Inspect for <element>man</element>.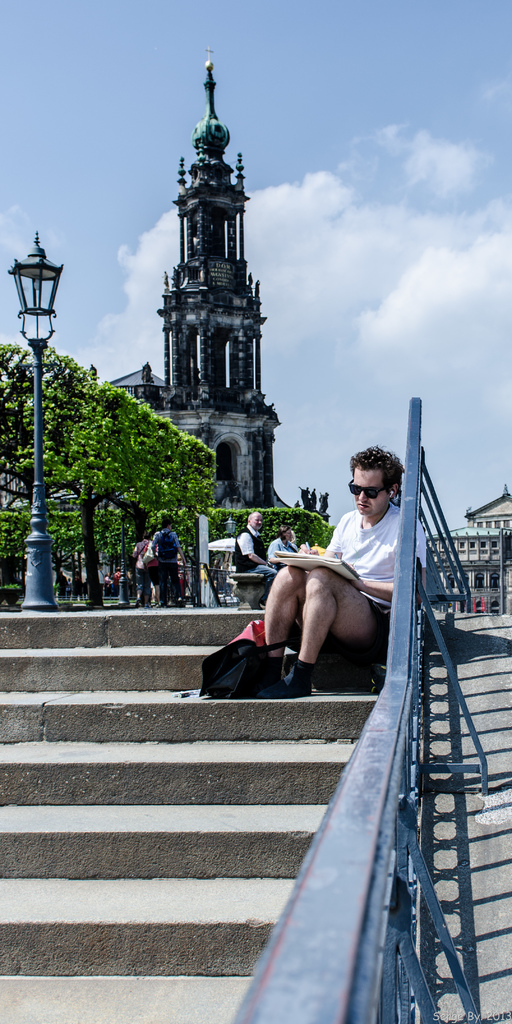
Inspection: [131,532,153,609].
